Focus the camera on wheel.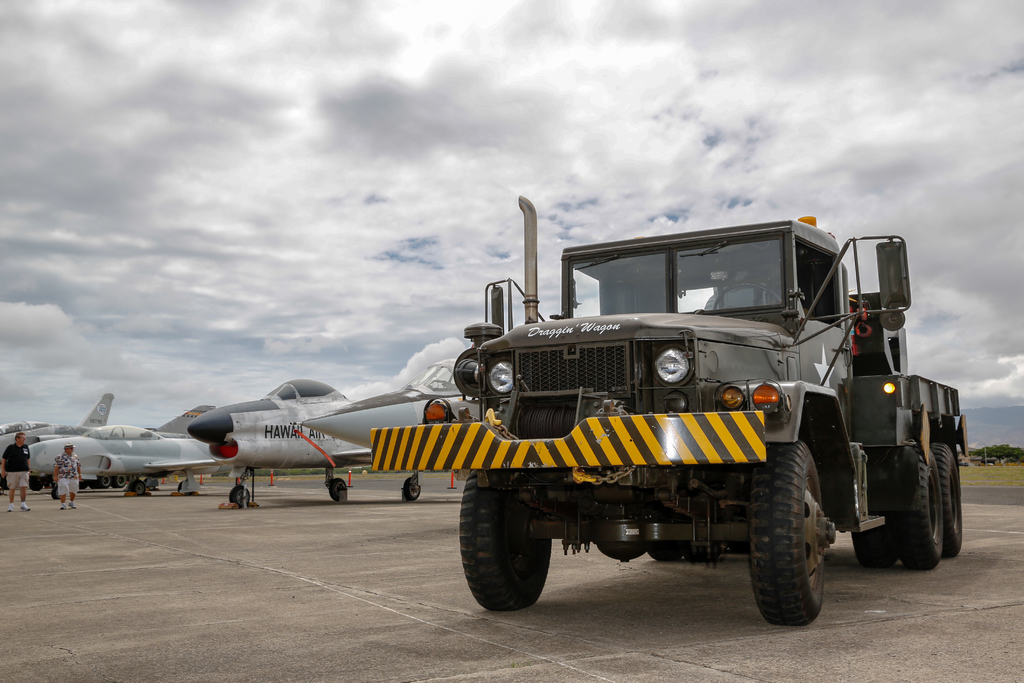
Focus region: (left=88, top=479, right=101, bottom=490).
